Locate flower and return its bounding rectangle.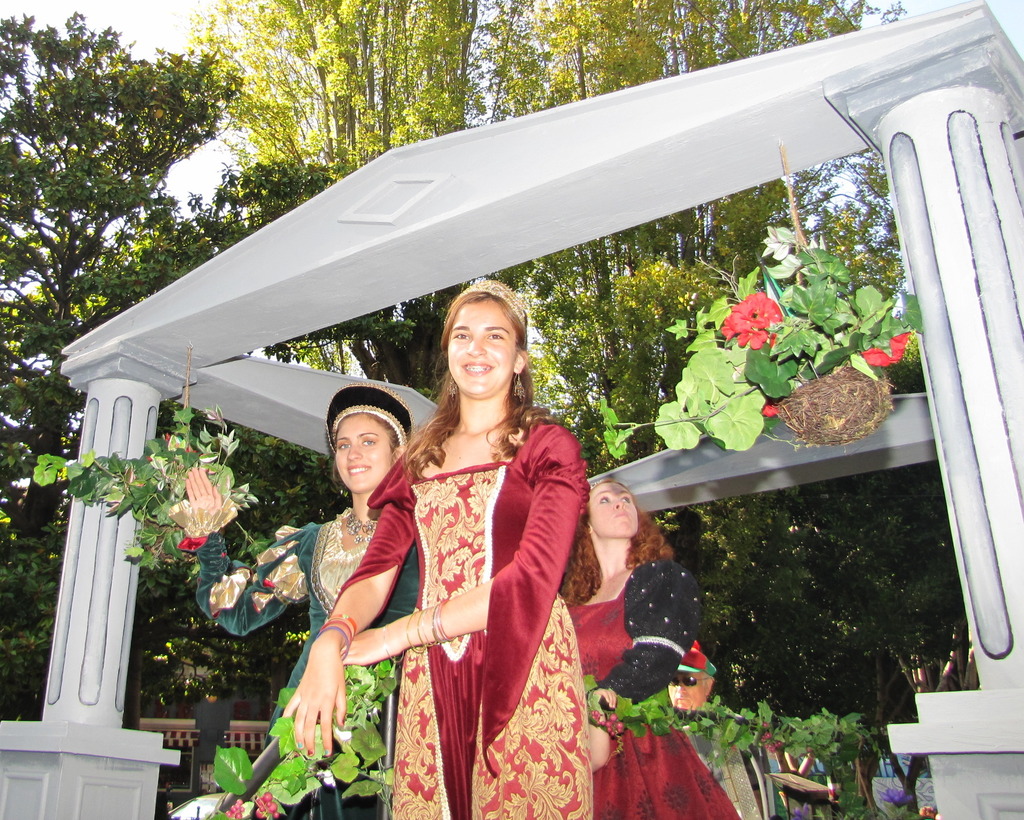
<region>760, 396, 778, 415</region>.
